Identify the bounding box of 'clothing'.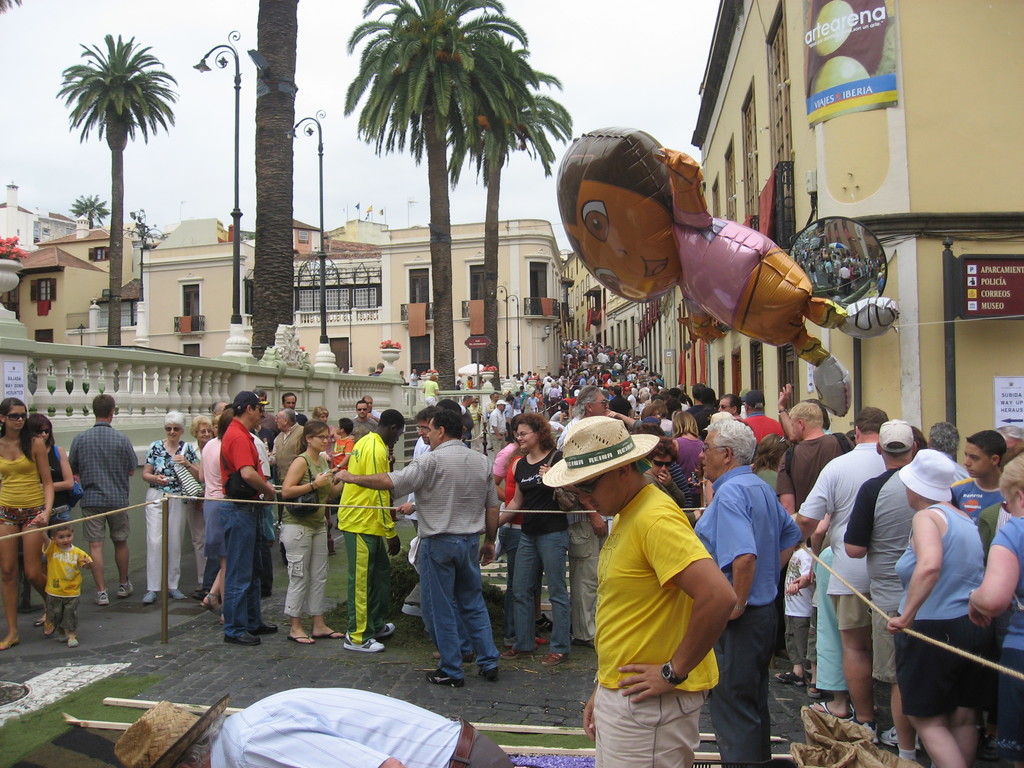
(x1=959, y1=481, x2=1007, y2=520).
